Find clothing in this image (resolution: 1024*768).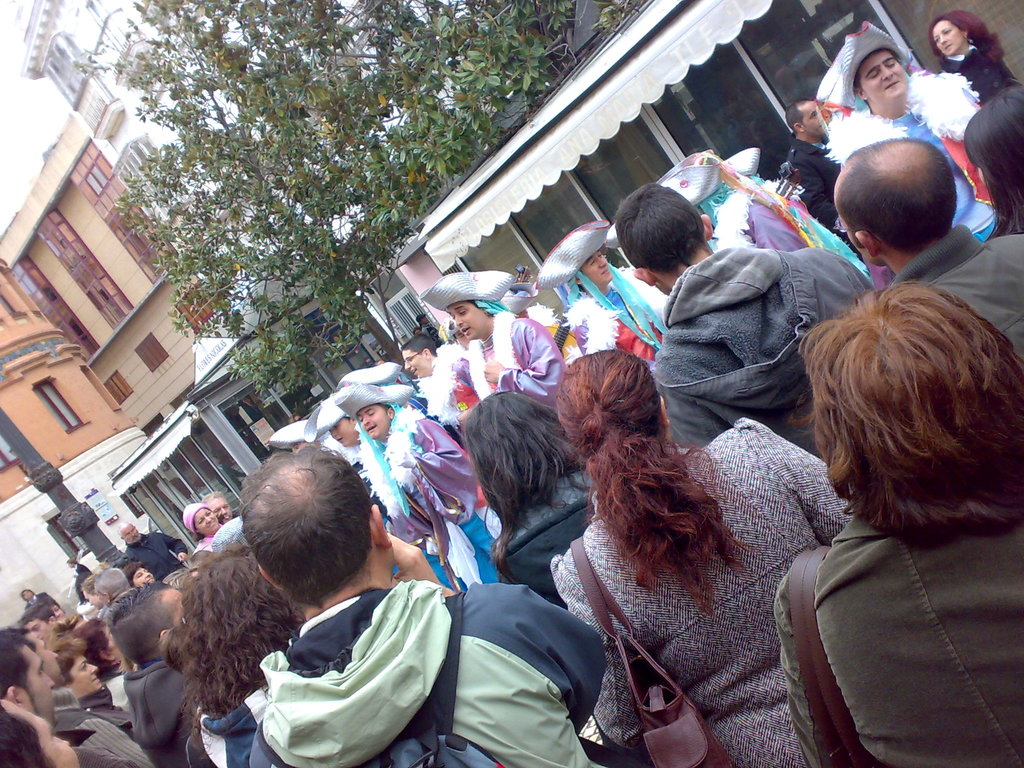
bbox(890, 223, 1023, 362).
